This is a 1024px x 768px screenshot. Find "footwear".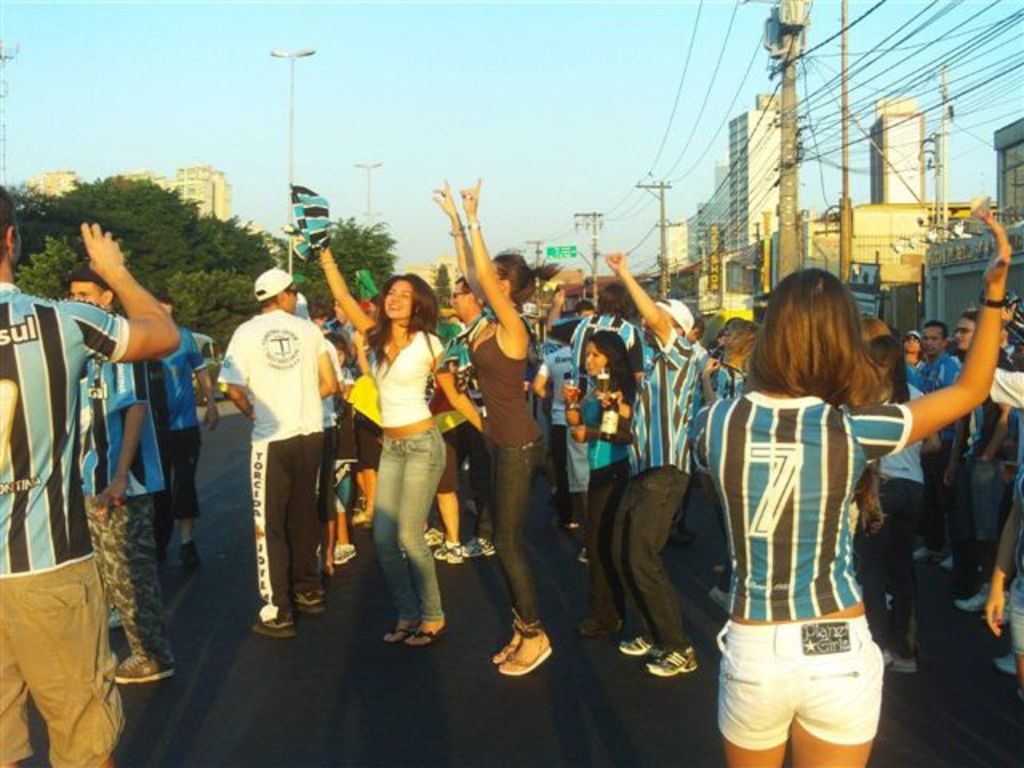
Bounding box: (left=619, top=635, right=667, bottom=658).
